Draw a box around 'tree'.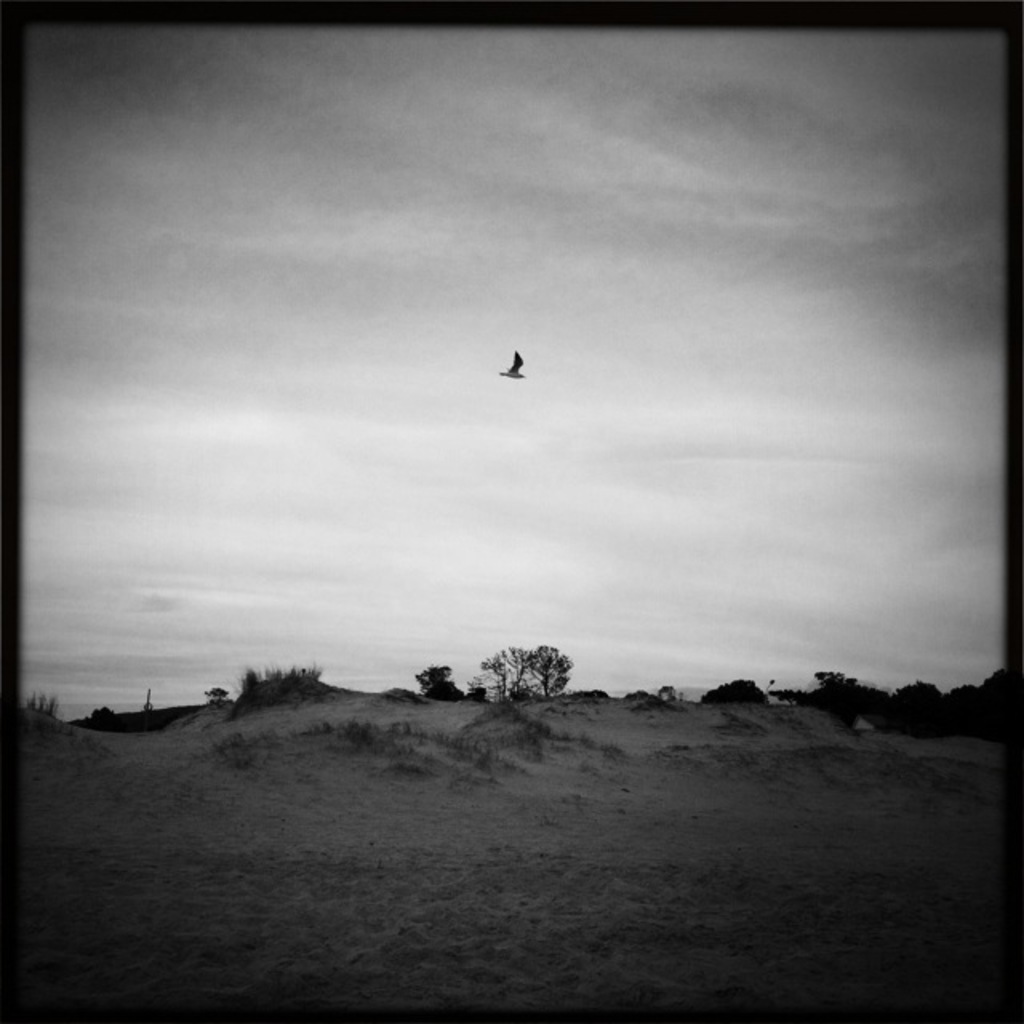
region(778, 688, 805, 710).
